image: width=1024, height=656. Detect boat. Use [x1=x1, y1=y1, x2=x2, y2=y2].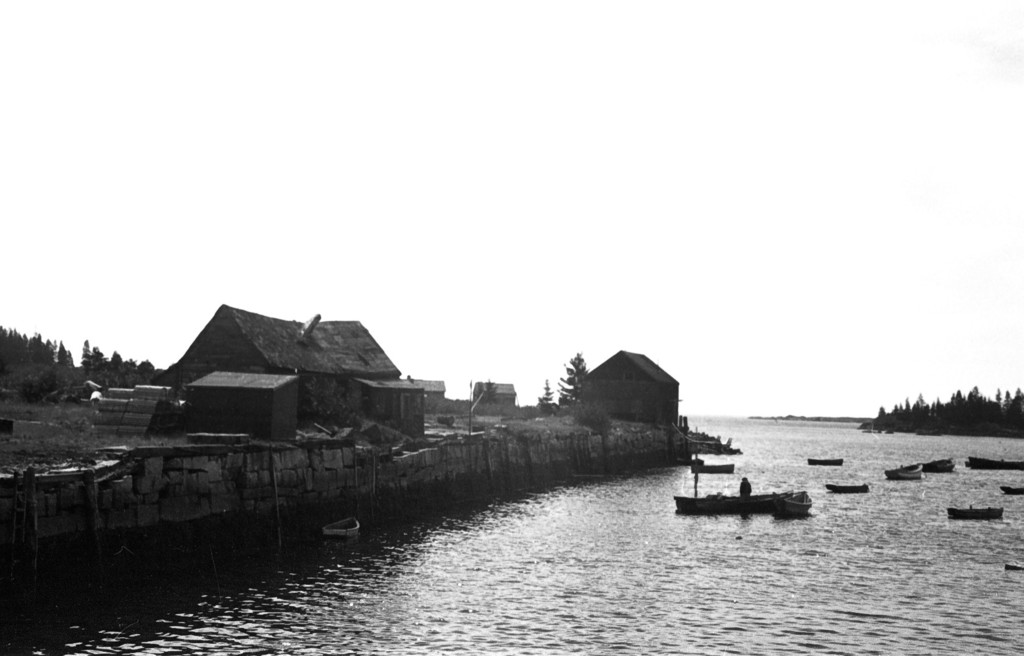
[x1=1000, y1=483, x2=1023, y2=497].
